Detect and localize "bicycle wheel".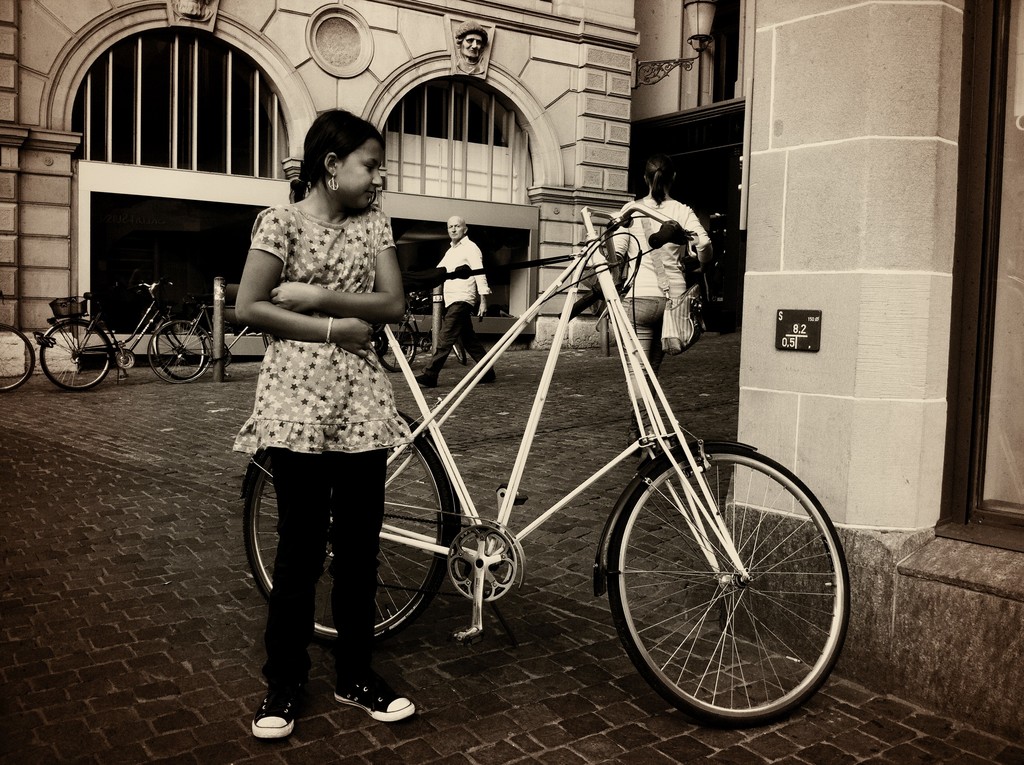
Localized at <region>262, 330, 271, 350</region>.
